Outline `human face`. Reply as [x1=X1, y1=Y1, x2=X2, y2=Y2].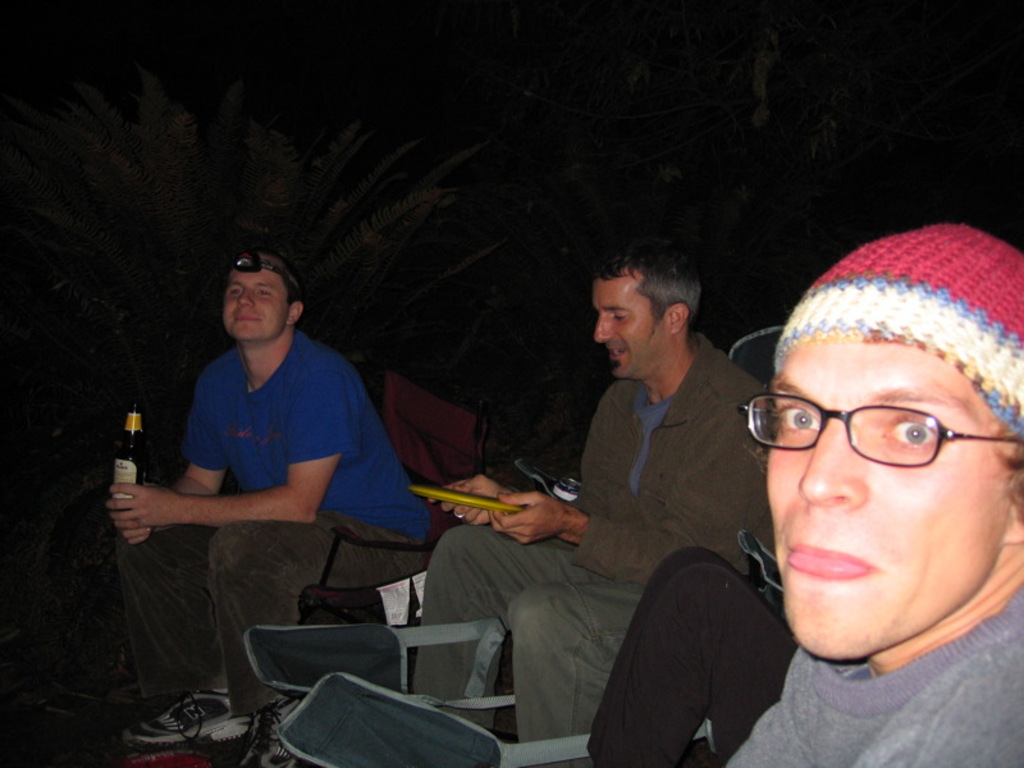
[x1=594, y1=282, x2=654, y2=378].
